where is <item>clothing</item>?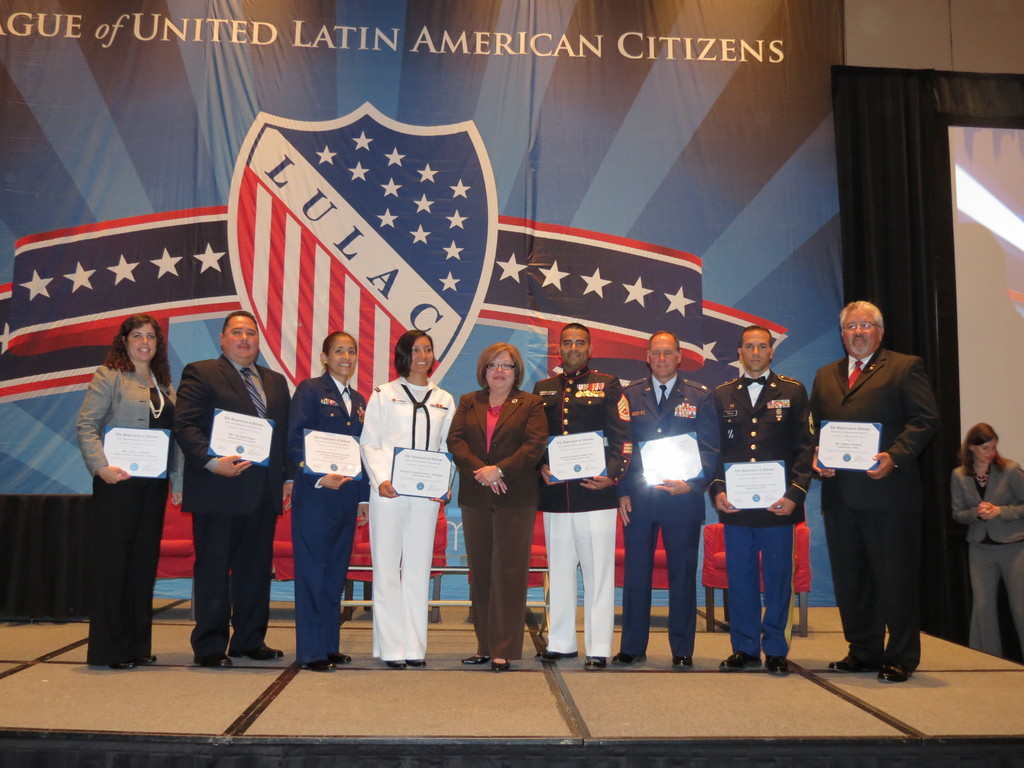
x1=173 y1=352 x2=296 y2=650.
